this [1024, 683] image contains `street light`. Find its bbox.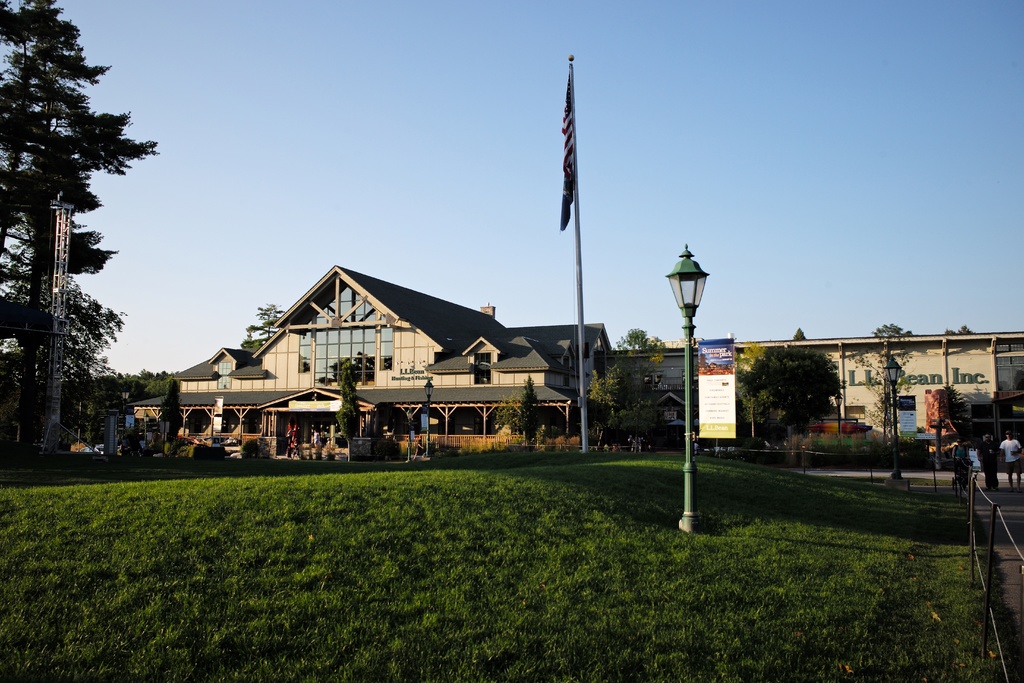
l=423, t=378, r=433, b=459.
